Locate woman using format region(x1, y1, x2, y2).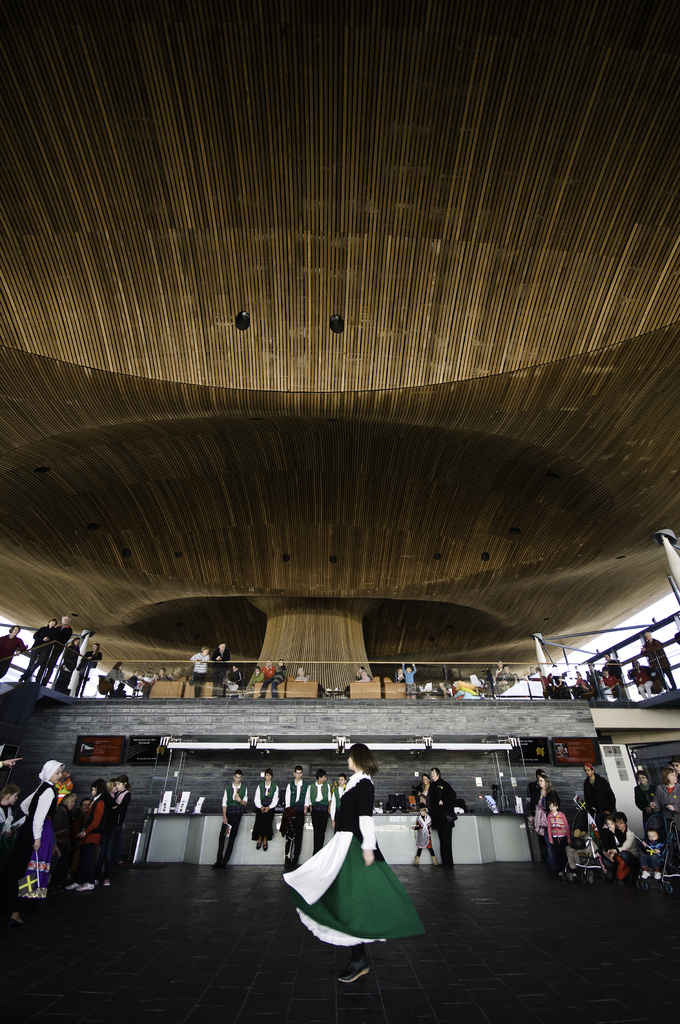
region(248, 770, 280, 851).
